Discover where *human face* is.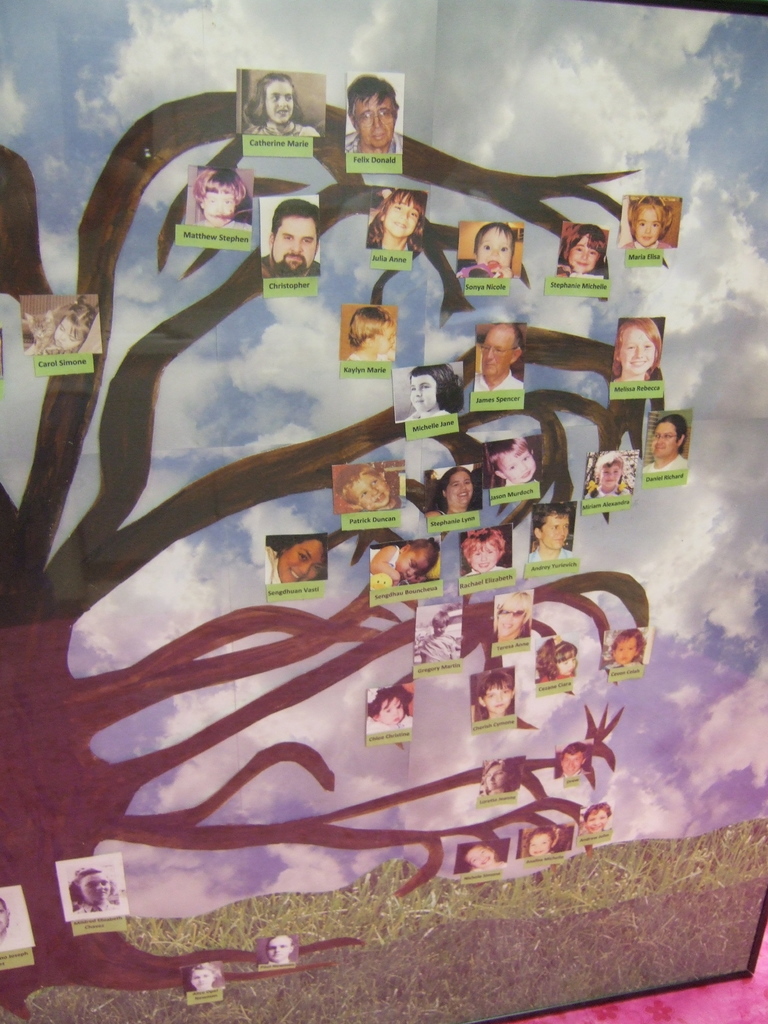
Discovered at crop(383, 193, 419, 239).
